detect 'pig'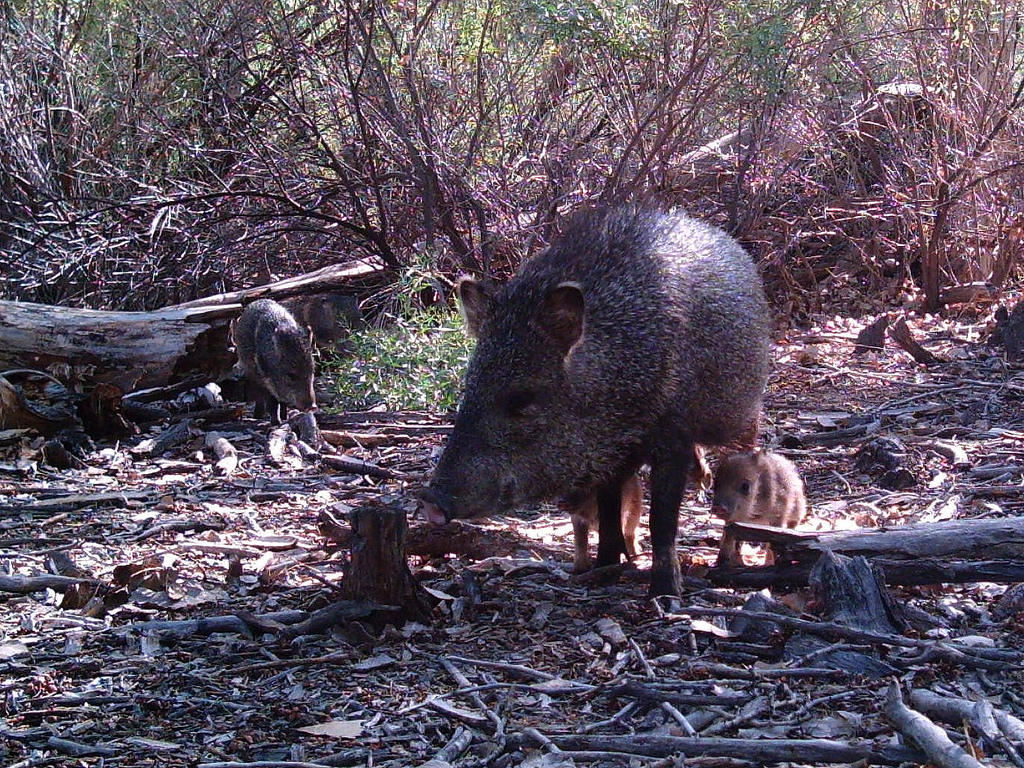
box=[558, 471, 643, 570]
